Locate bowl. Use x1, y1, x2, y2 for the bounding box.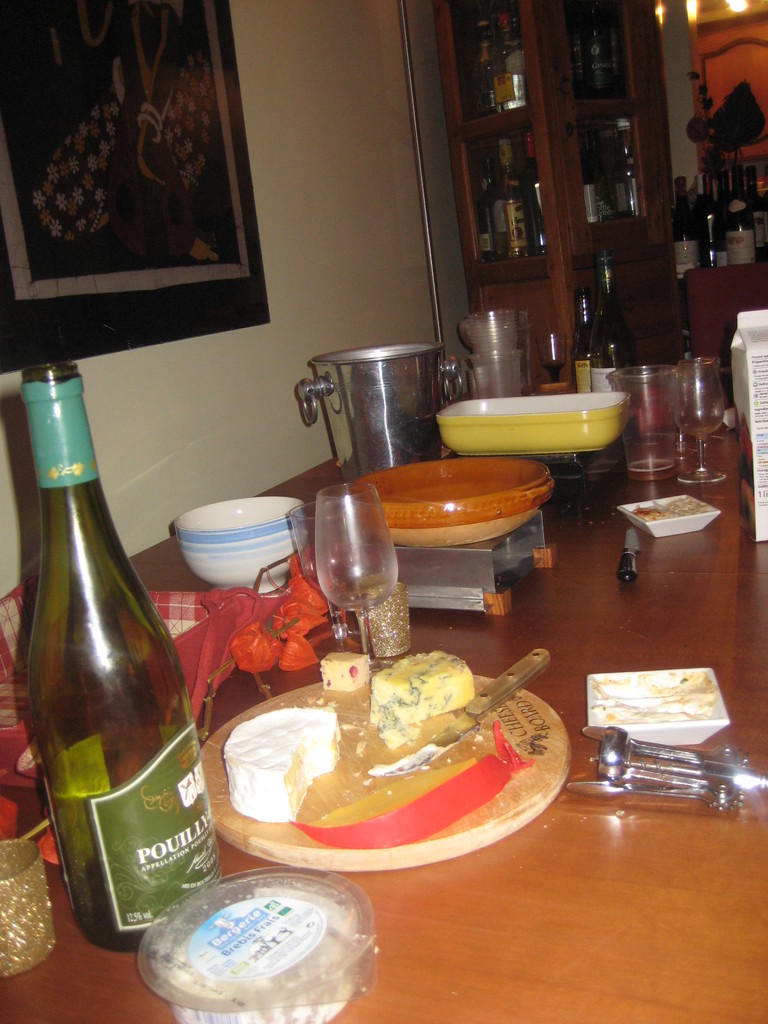
620, 495, 722, 540.
